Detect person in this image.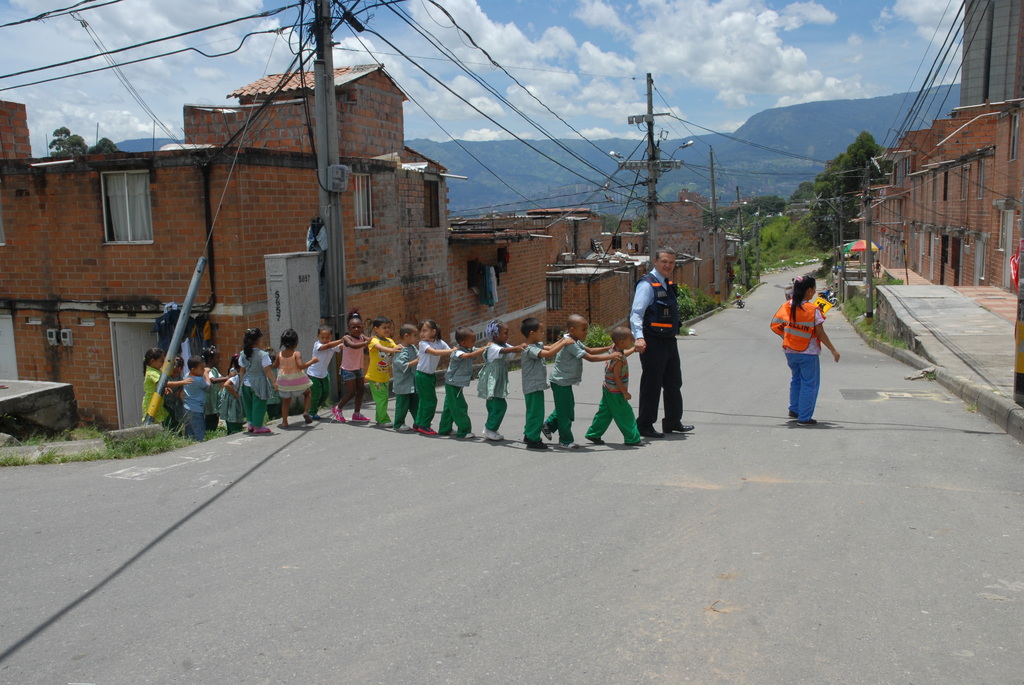
Detection: box(330, 310, 375, 427).
